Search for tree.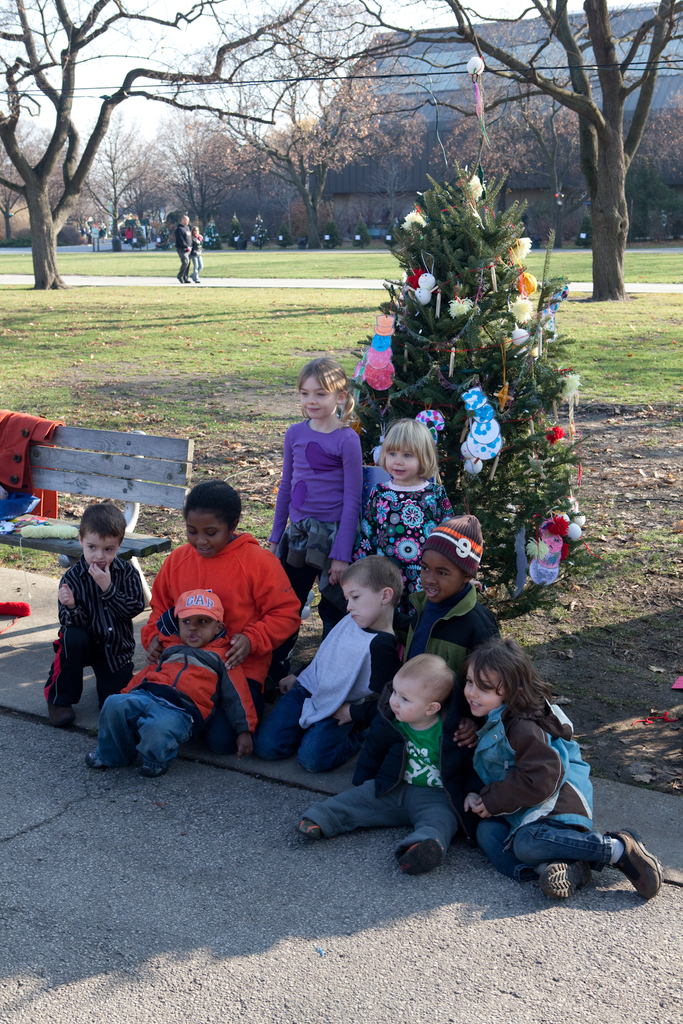
Found at 353, 122, 587, 543.
